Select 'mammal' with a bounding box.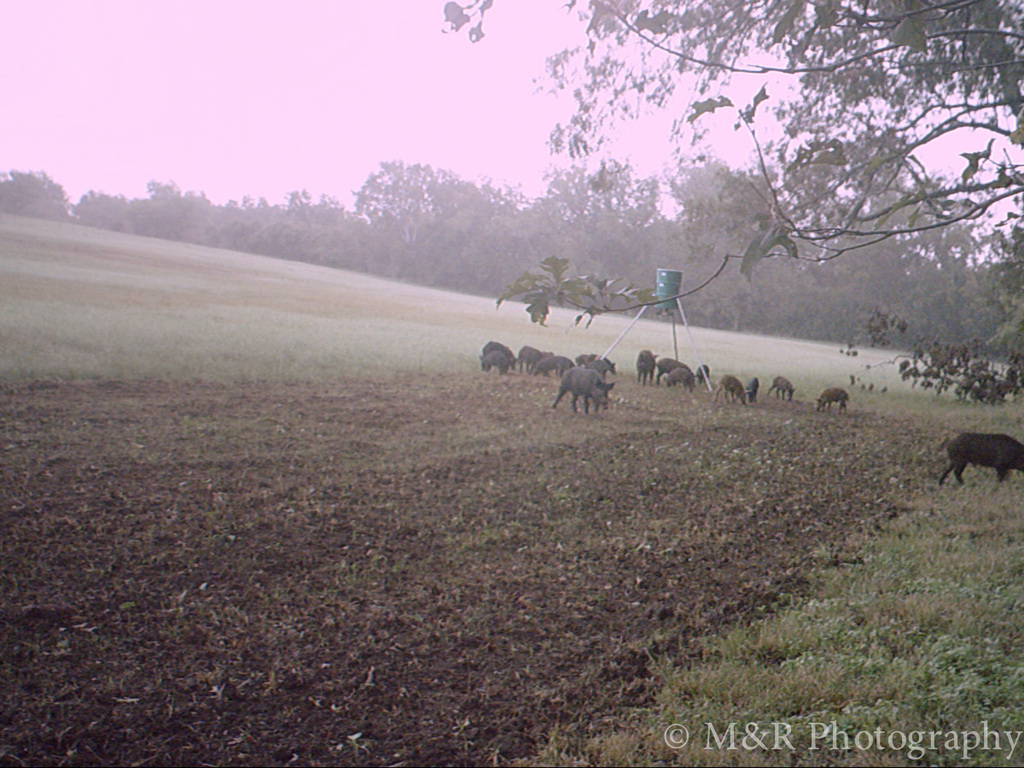
<bbox>816, 387, 852, 410</bbox>.
